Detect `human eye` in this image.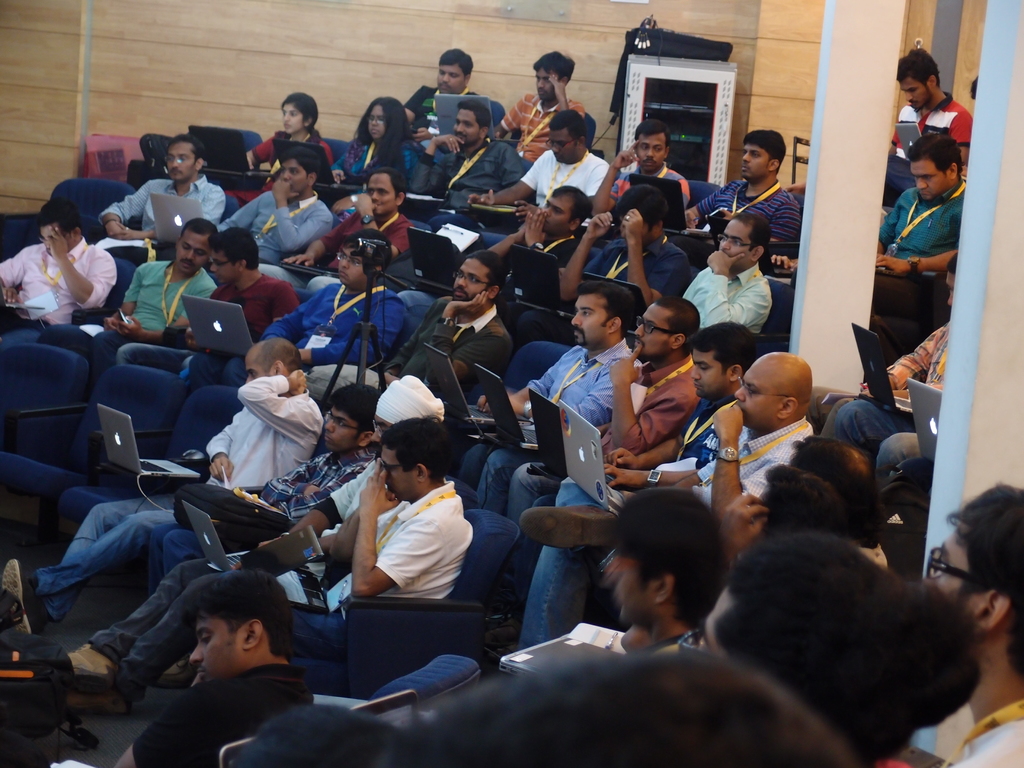
Detection: detection(584, 310, 594, 318).
